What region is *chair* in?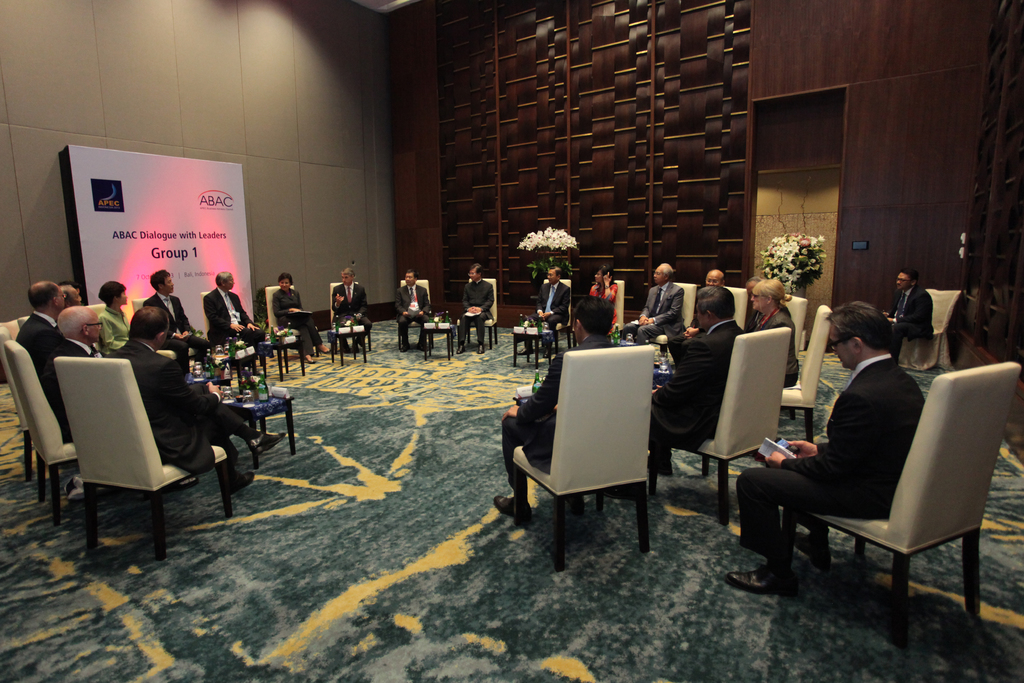
region(399, 283, 430, 349).
